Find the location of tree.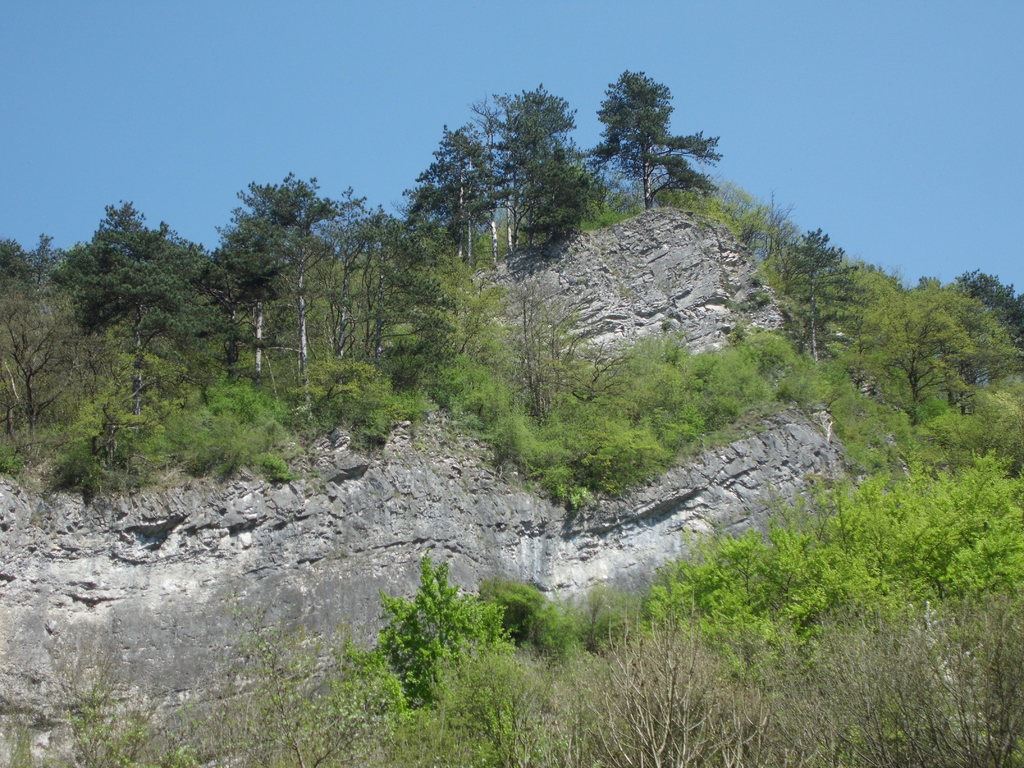
Location: 25:230:56:307.
